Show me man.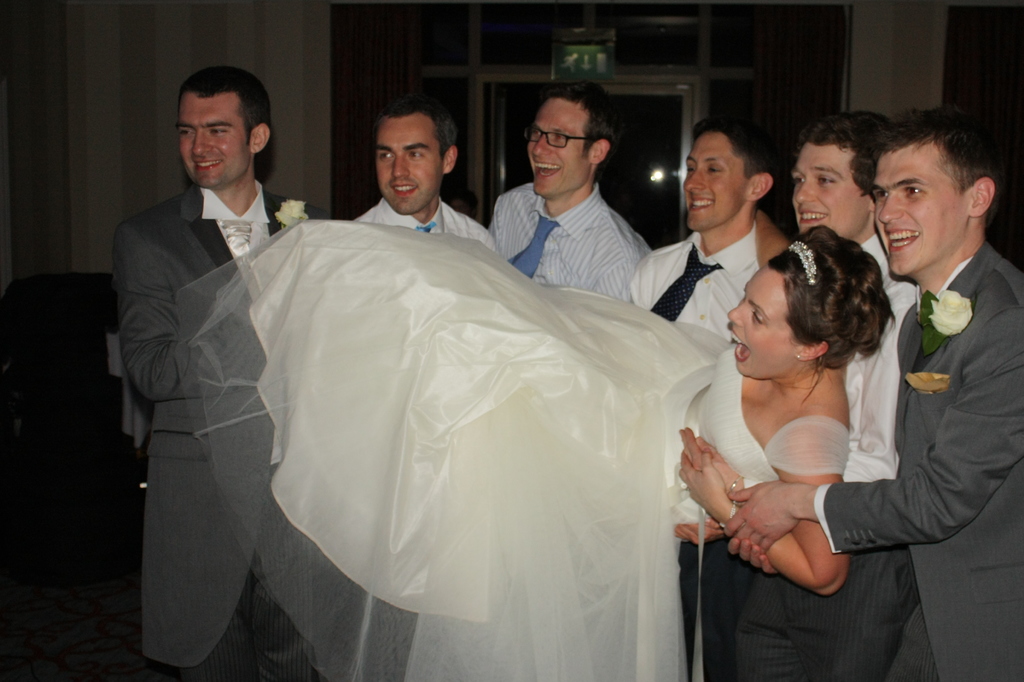
man is here: {"x1": 485, "y1": 78, "x2": 652, "y2": 311}.
